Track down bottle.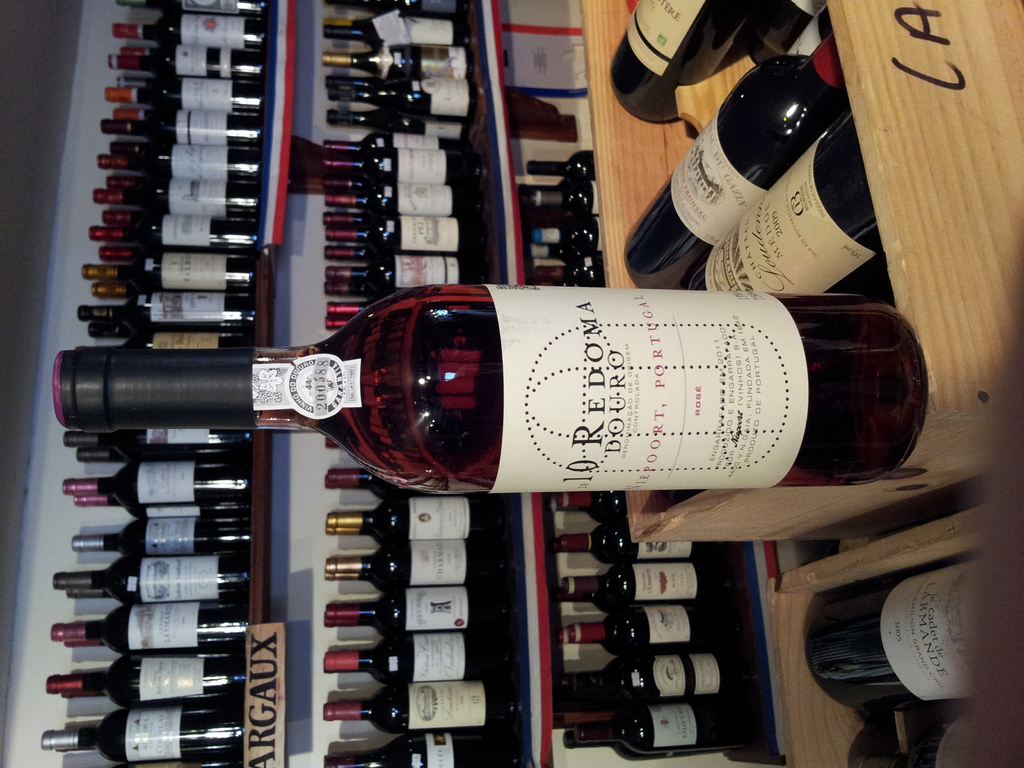
Tracked to [left=51, top=324, right=250, bottom=355].
